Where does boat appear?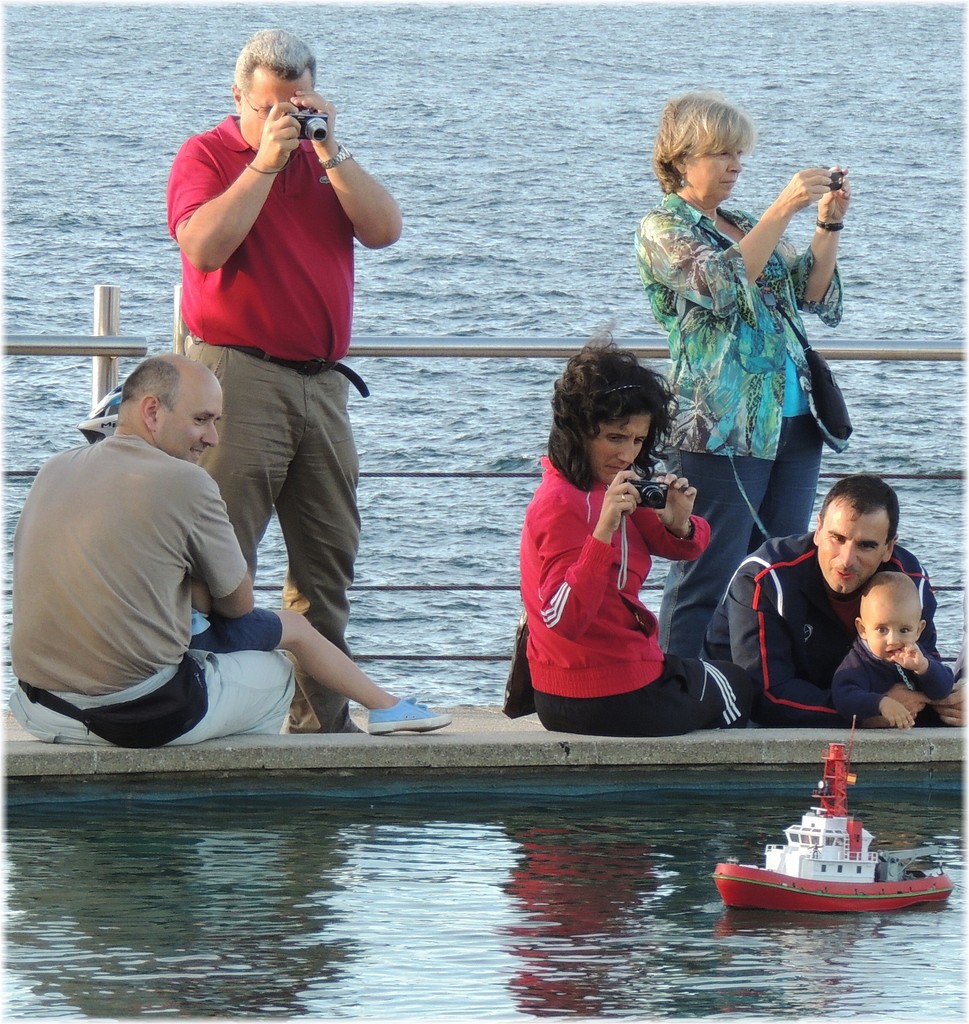
Appears at bbox(719, 767, 940, 940).
